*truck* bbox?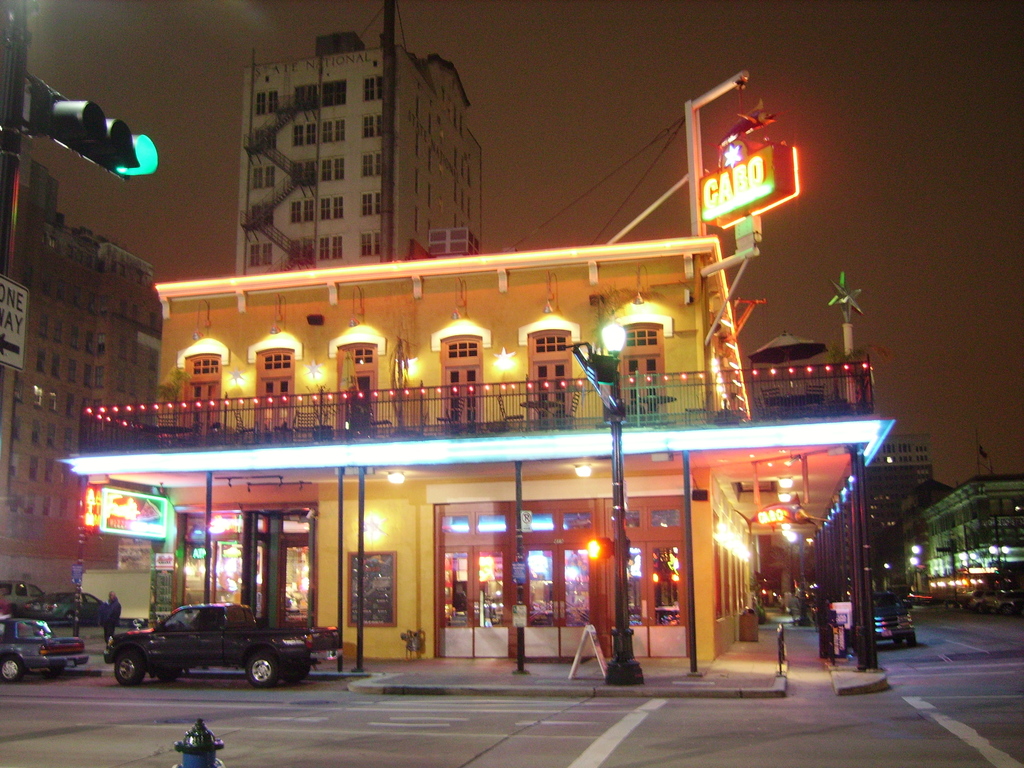
pyautogui.locateOnScreen(108, 610, 327, 700)
